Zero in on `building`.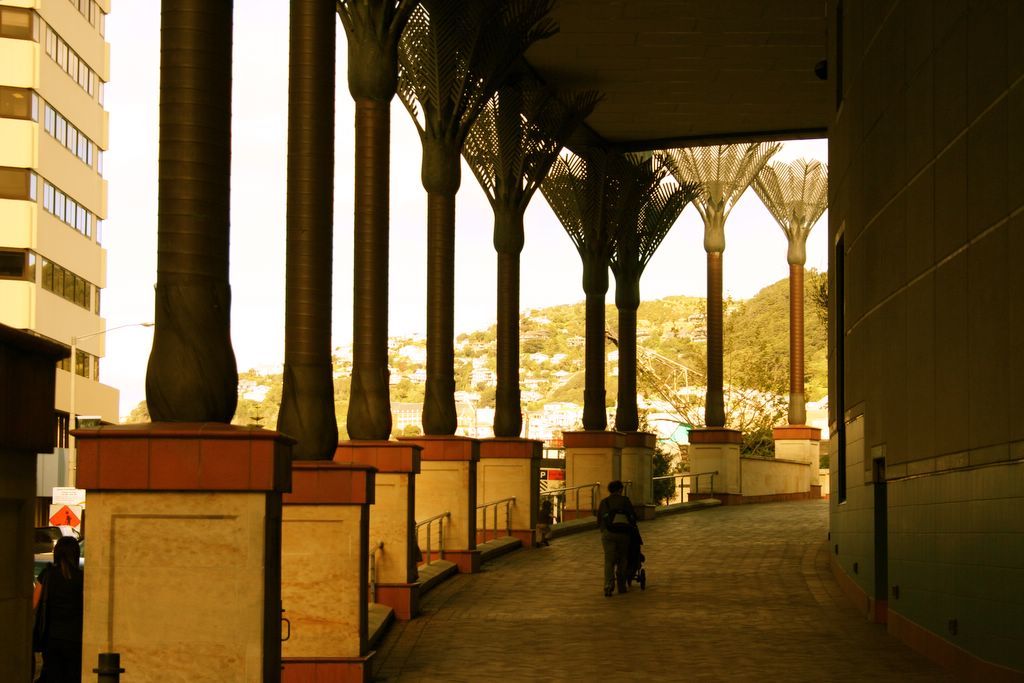
Zeroed in: {"left": 0, "top": 0, "right": 116, "bottom": 529}.
